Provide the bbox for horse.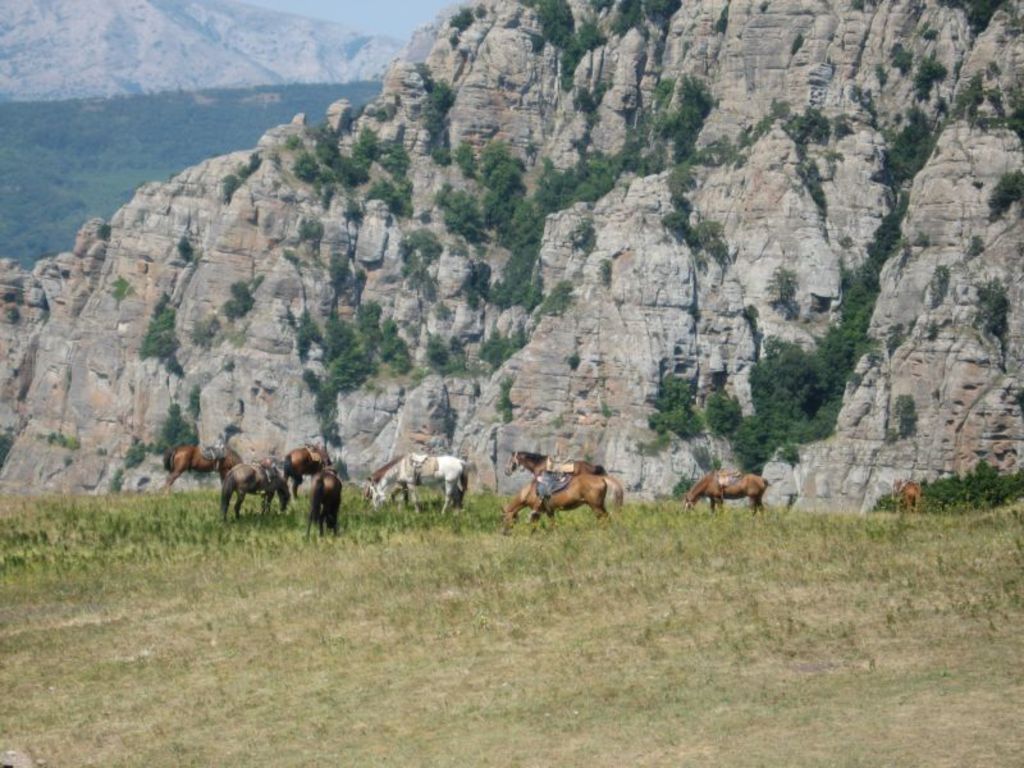
<box>358,453,471,509</box>.
